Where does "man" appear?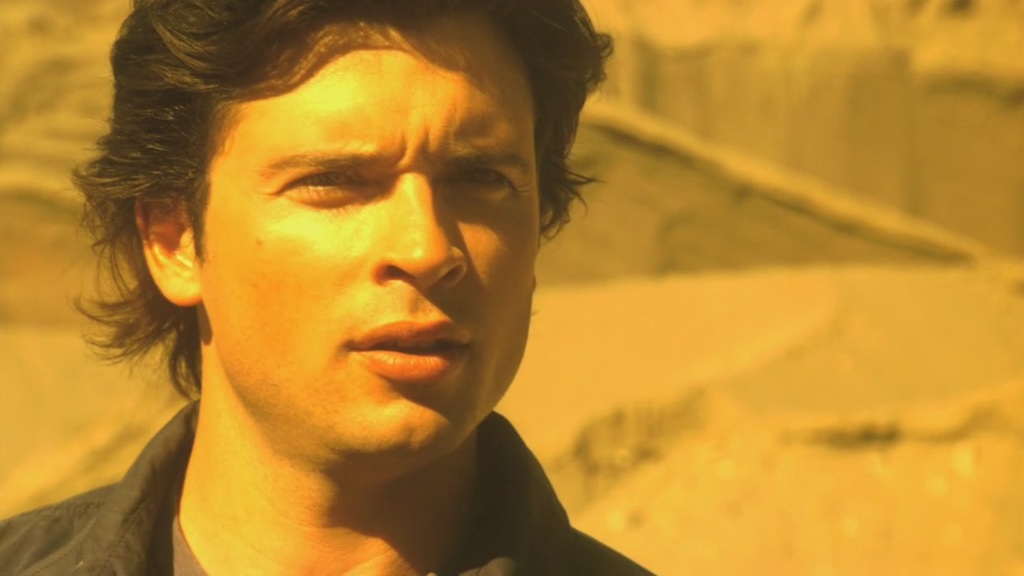
Appears at (x1=6, y1=0, x2=678, y2=575).
